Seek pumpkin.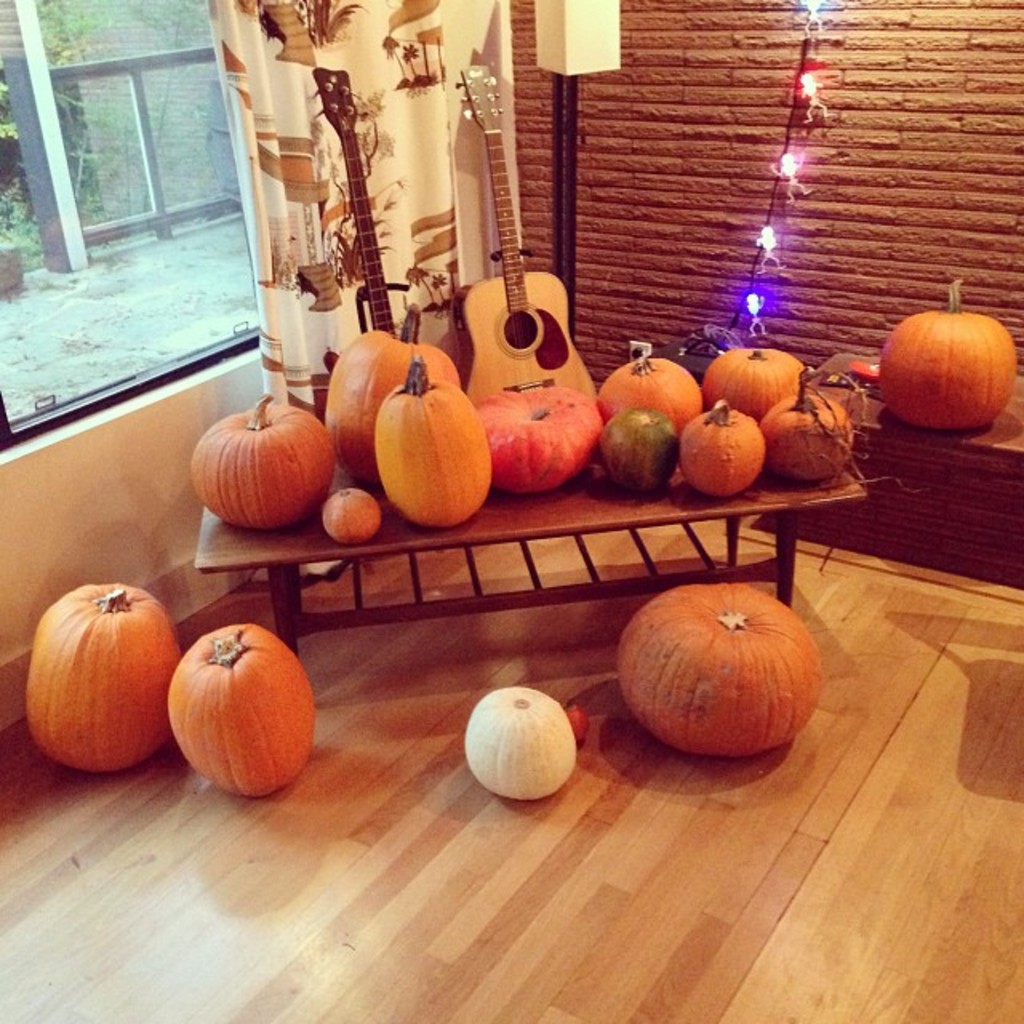
crop(610, 589, 827, 762).
